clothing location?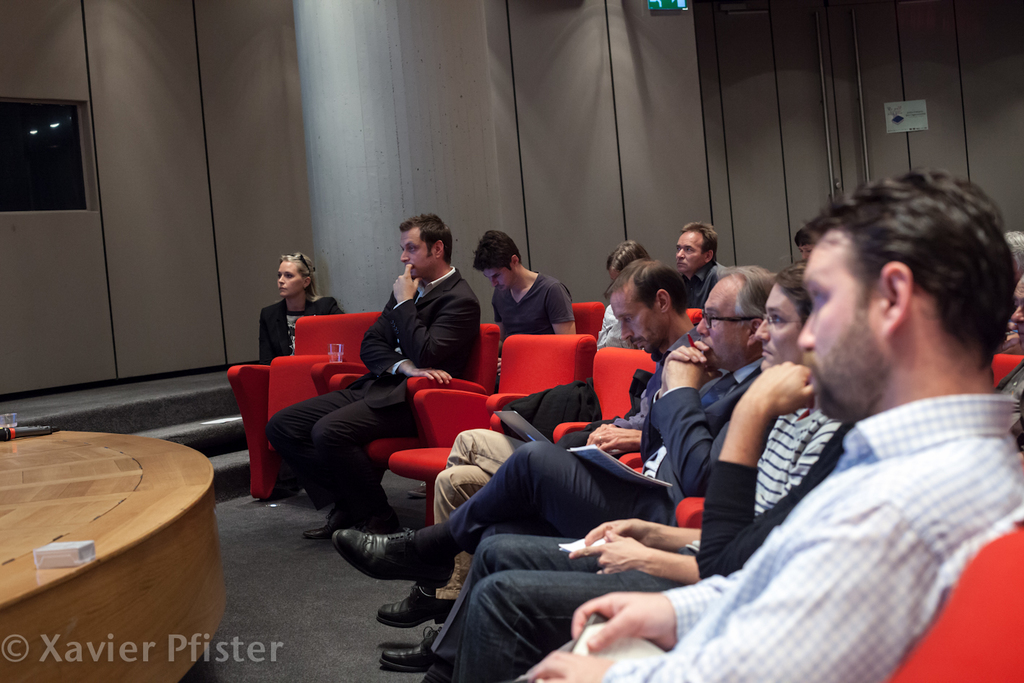
424 387 812 682
